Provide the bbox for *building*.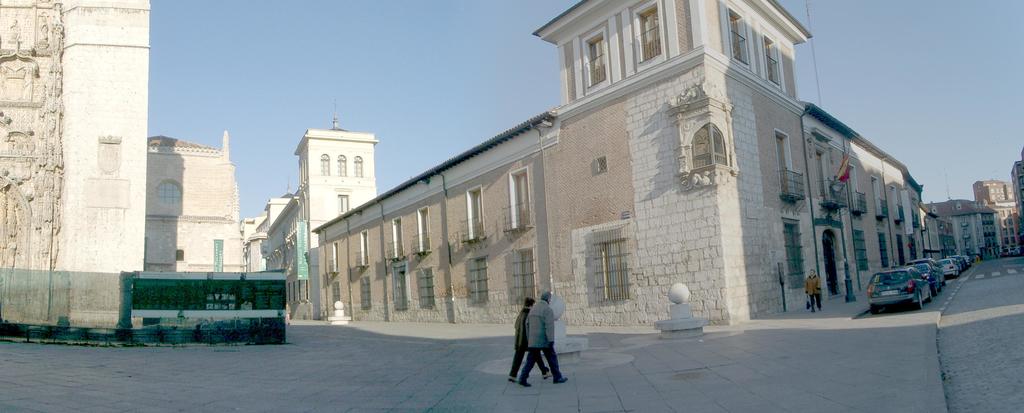
239, 106, 378, 321.
